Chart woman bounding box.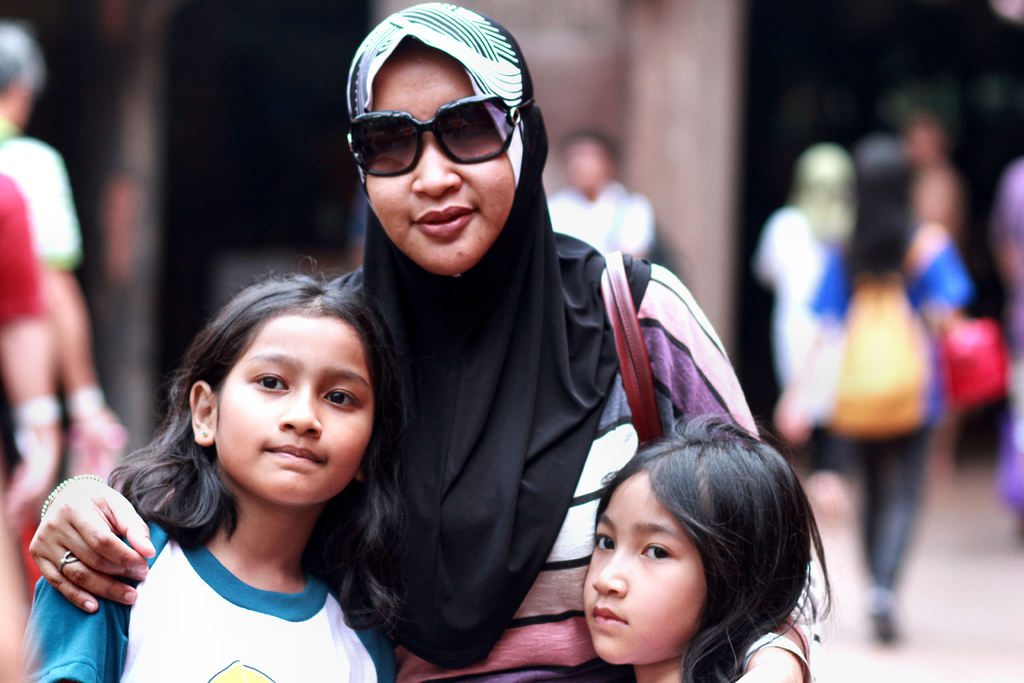
Charted: BBox(767, 128, 971, 646).
